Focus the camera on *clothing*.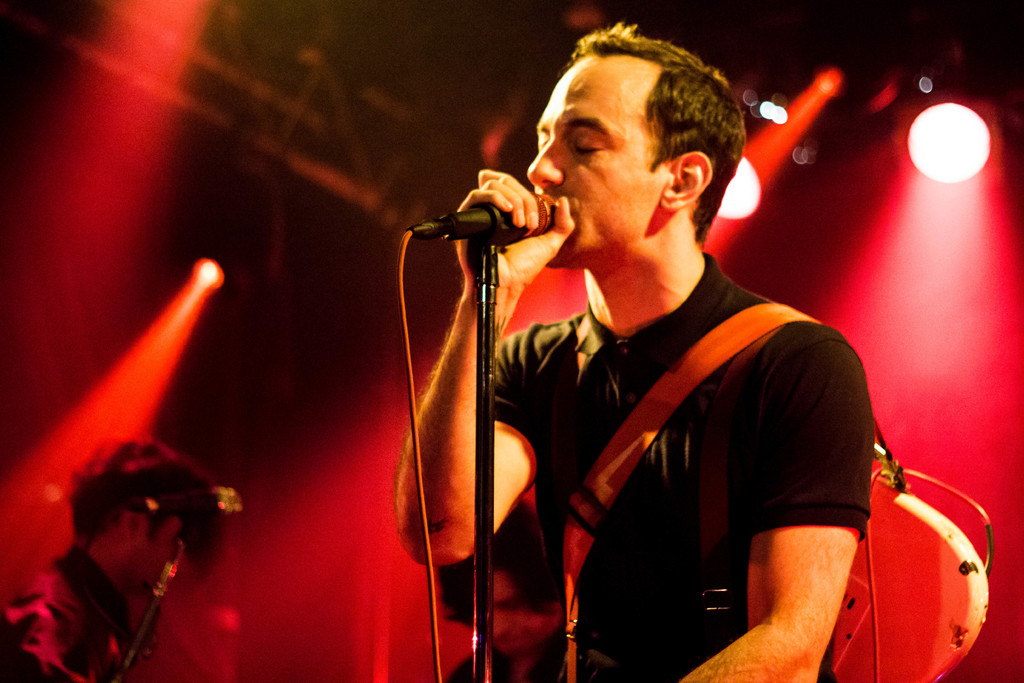
Focus region: [x1=492, y1=220, x2=902, y2=671].
